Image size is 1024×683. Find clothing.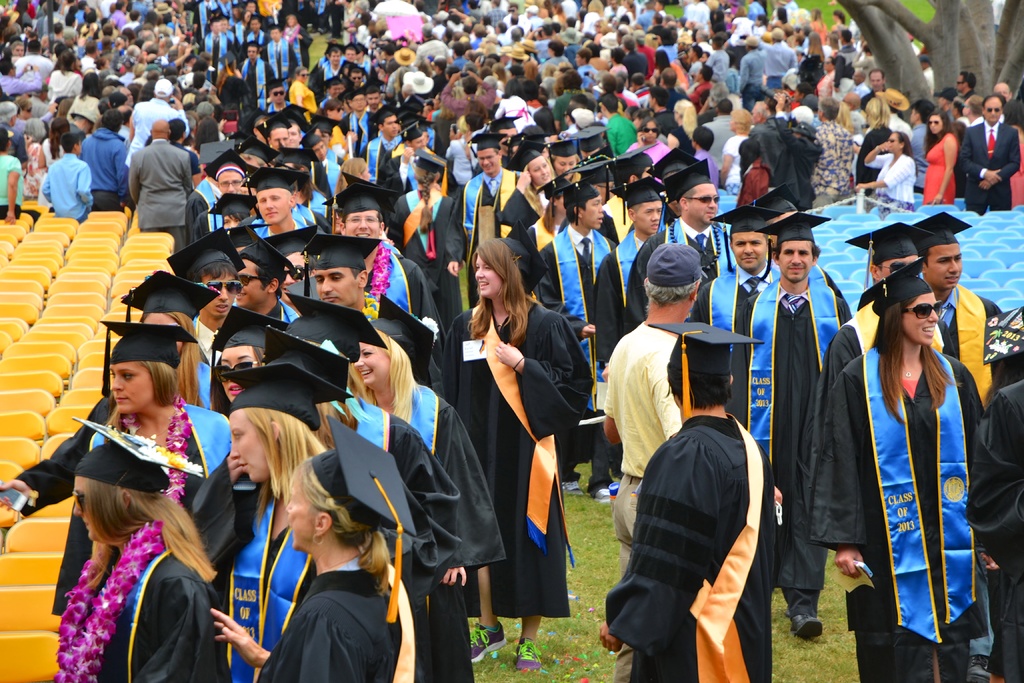
left=523, top=214, right=570, bottom=285.
